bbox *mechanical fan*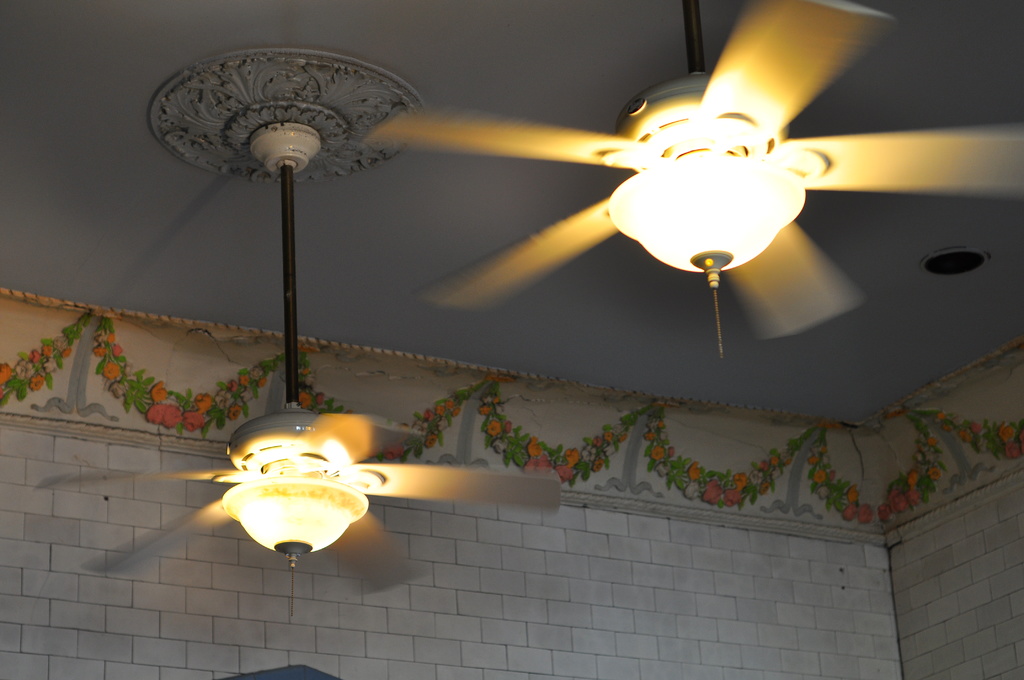
(left=39, top=118, right=561, bottom=594)
